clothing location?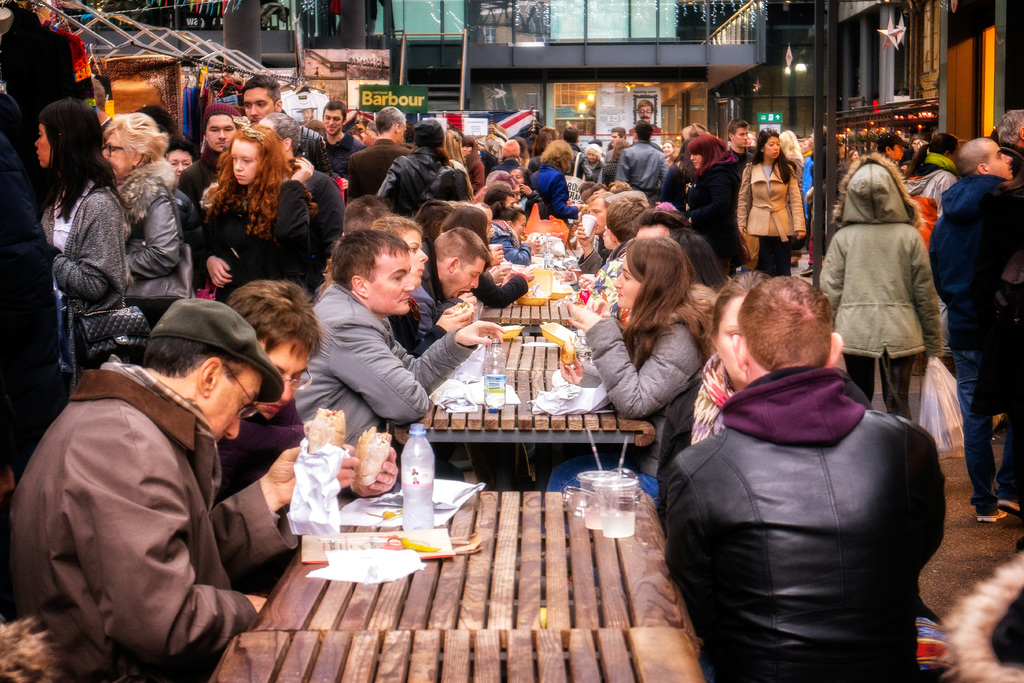
220, 397, 351, 562
